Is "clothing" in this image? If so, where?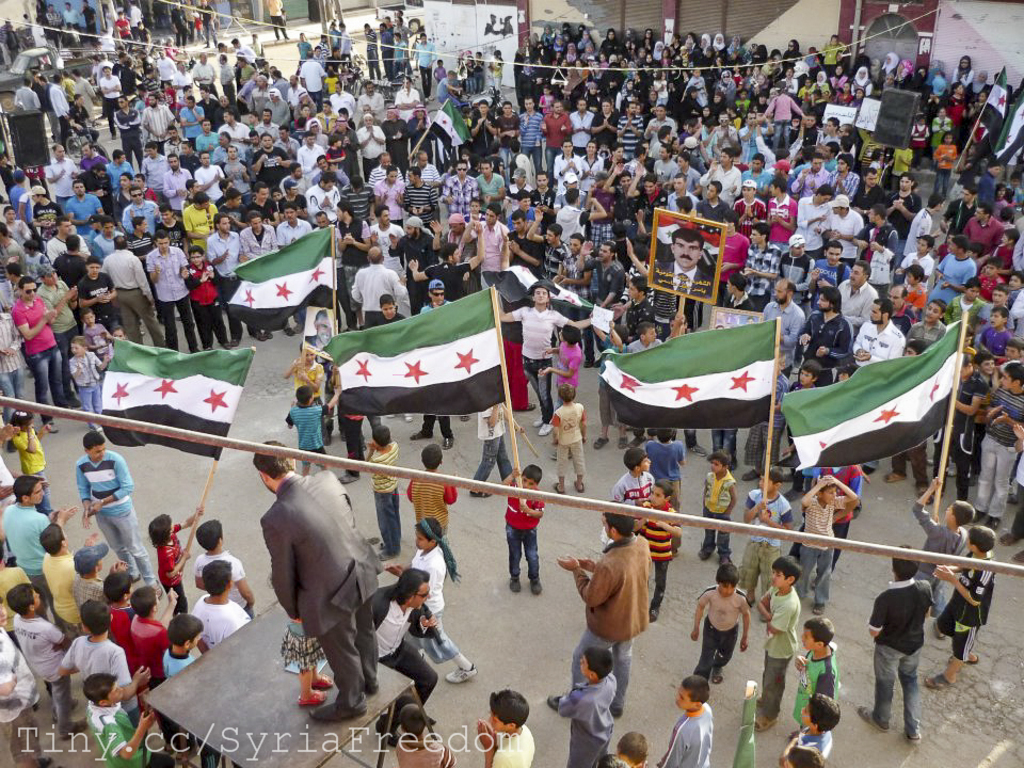
Yes, at bbox(29, 345, 67, 420).
